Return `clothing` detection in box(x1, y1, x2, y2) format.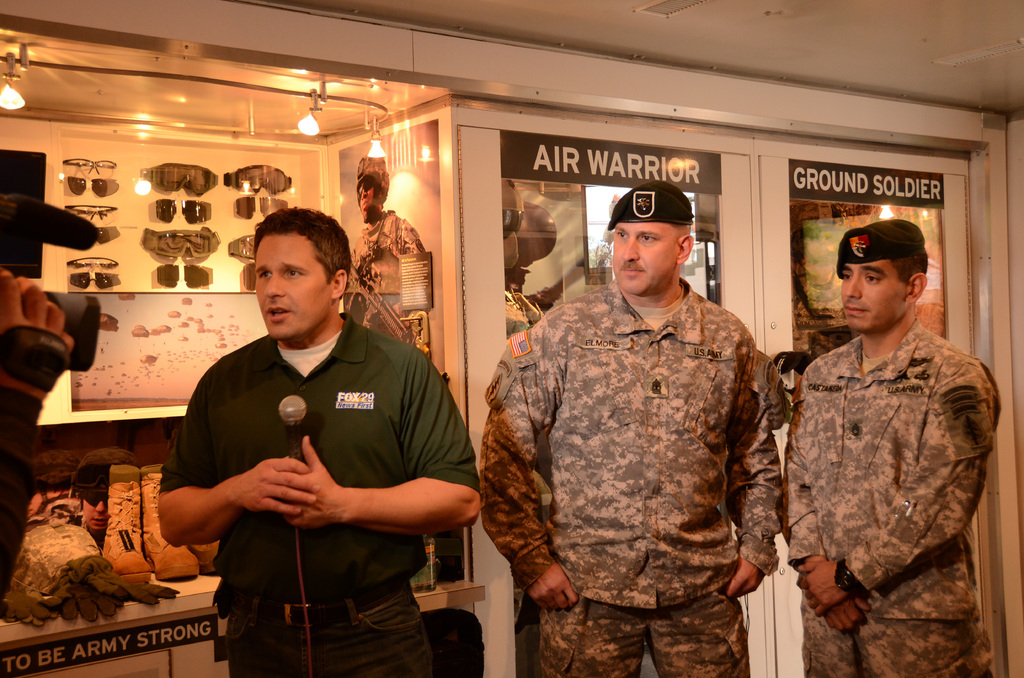
box(341, 208, 426, 352).
